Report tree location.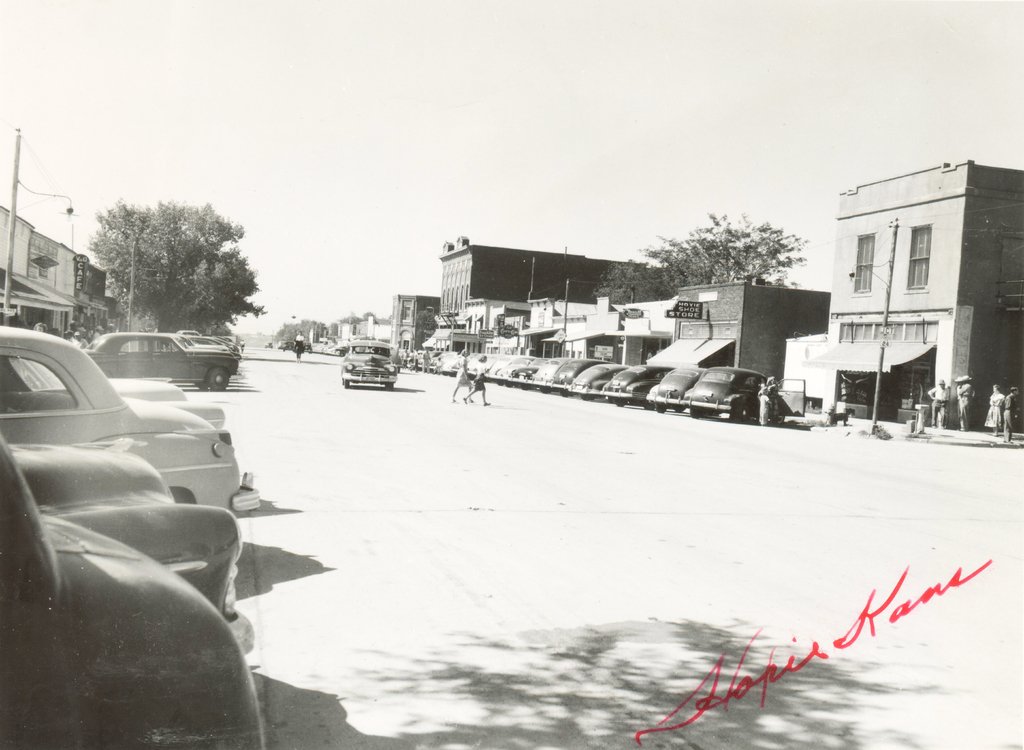
Report: [left=588, top=254, right=681, bottom=306].
